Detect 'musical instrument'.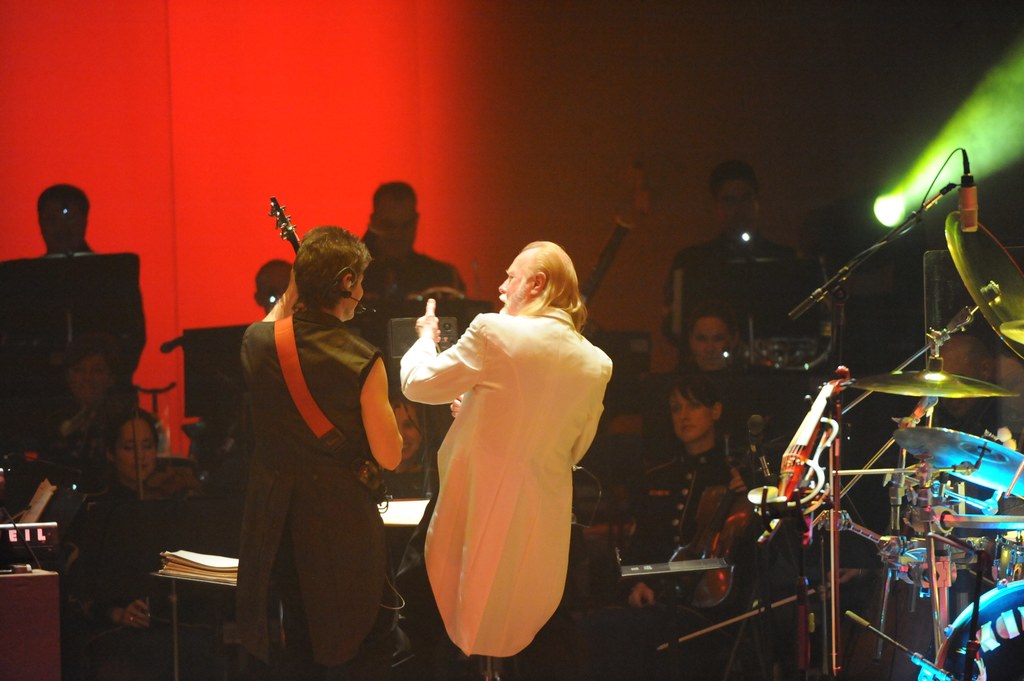
Detected at bbox=[656, 425, 767, 623].
